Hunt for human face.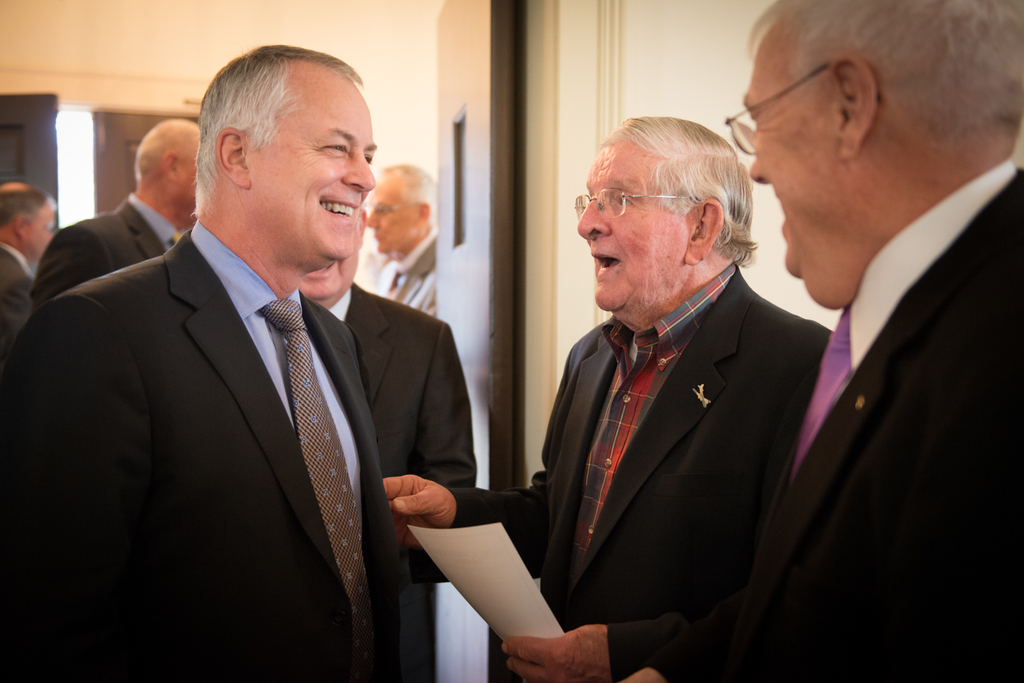
Hunted down at {"x1": 251, "y1": 74, "x2": 376, "y2": 264}.
